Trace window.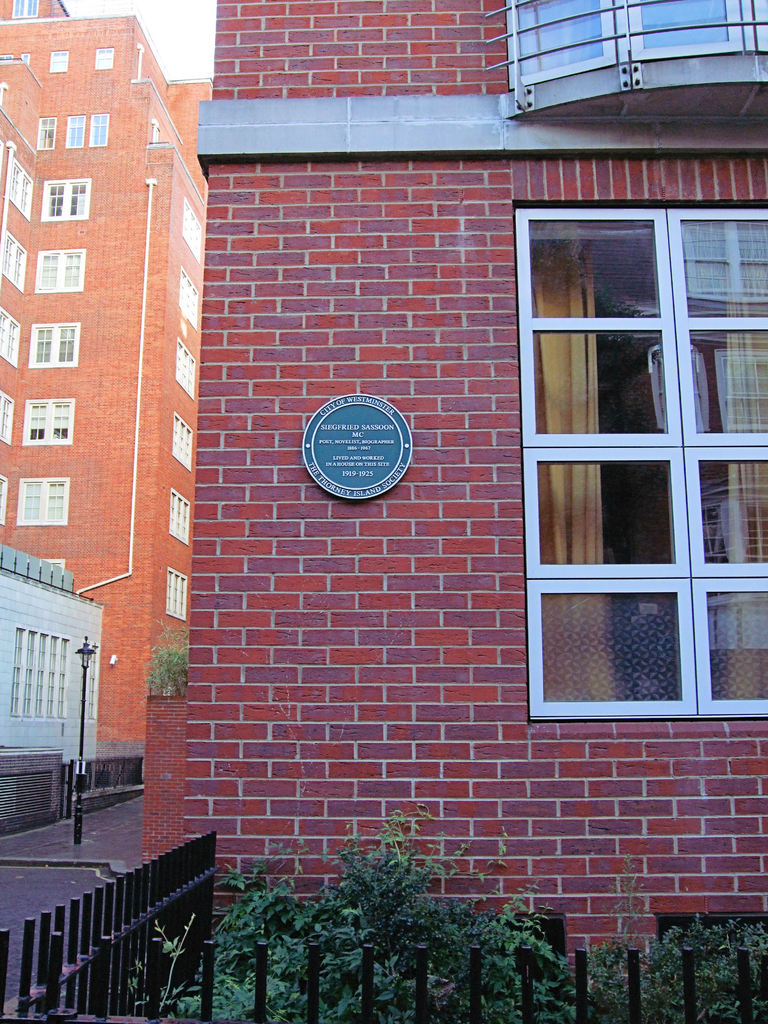
Traced to bbox=[501, 0, 767, 95].
